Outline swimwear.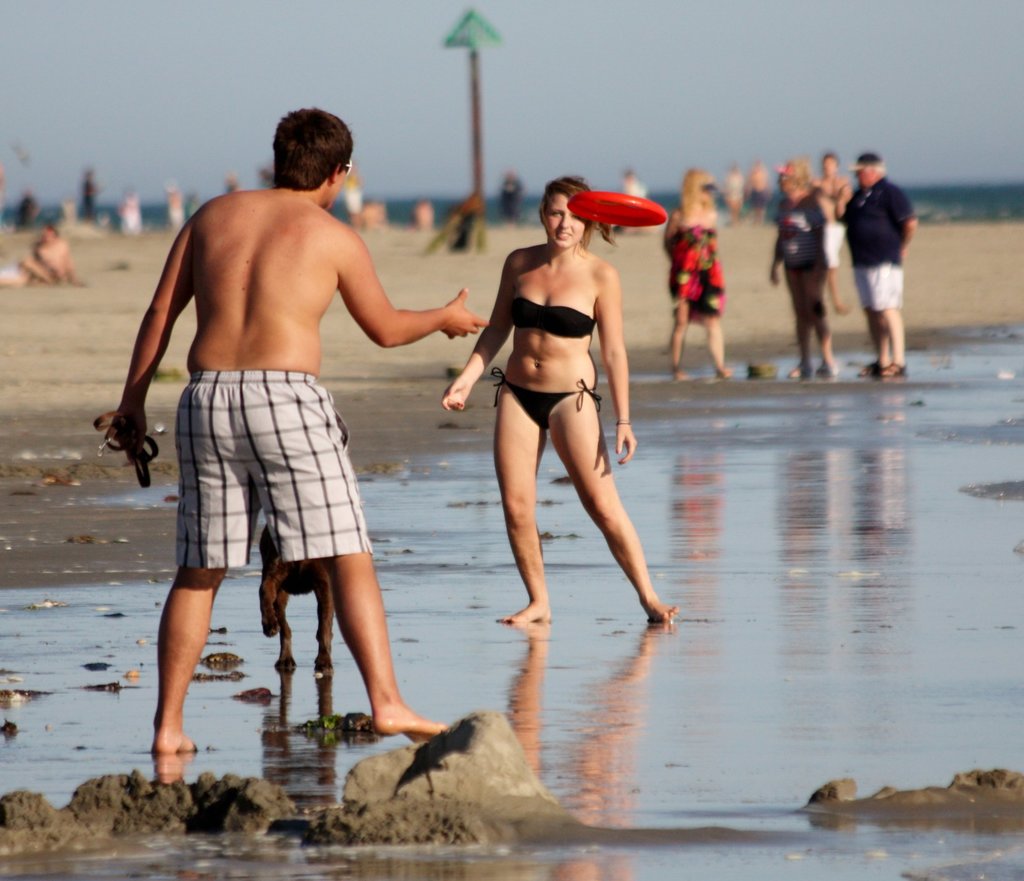
Outline: [490,361,600,428].
